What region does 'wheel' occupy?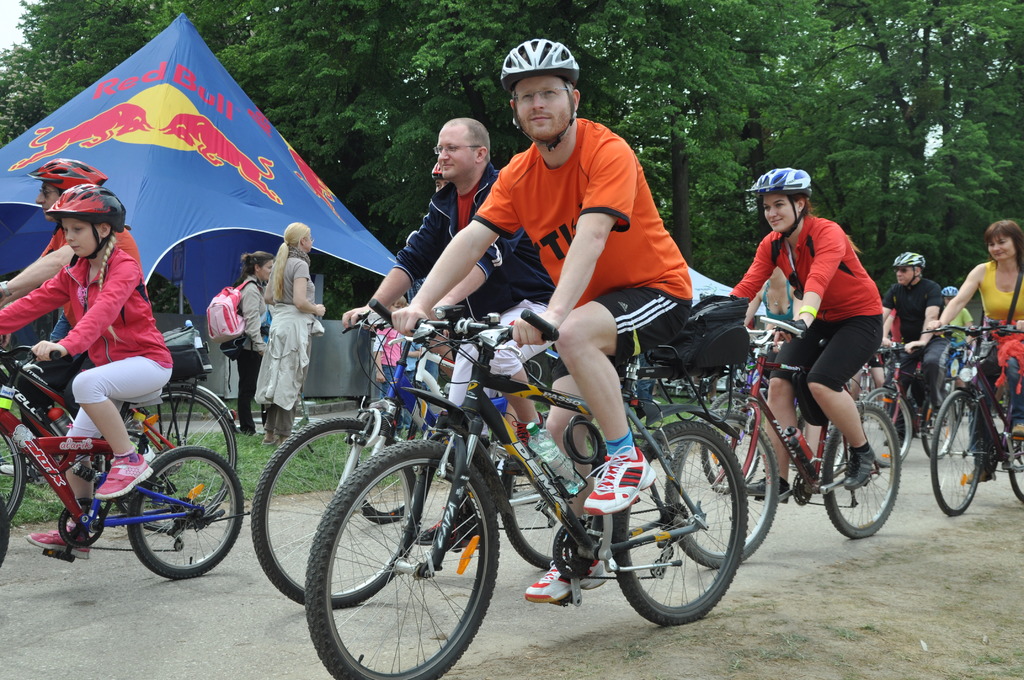
{"x1": 114, "y1": 390, "x2": 243, "y2": 533}.
